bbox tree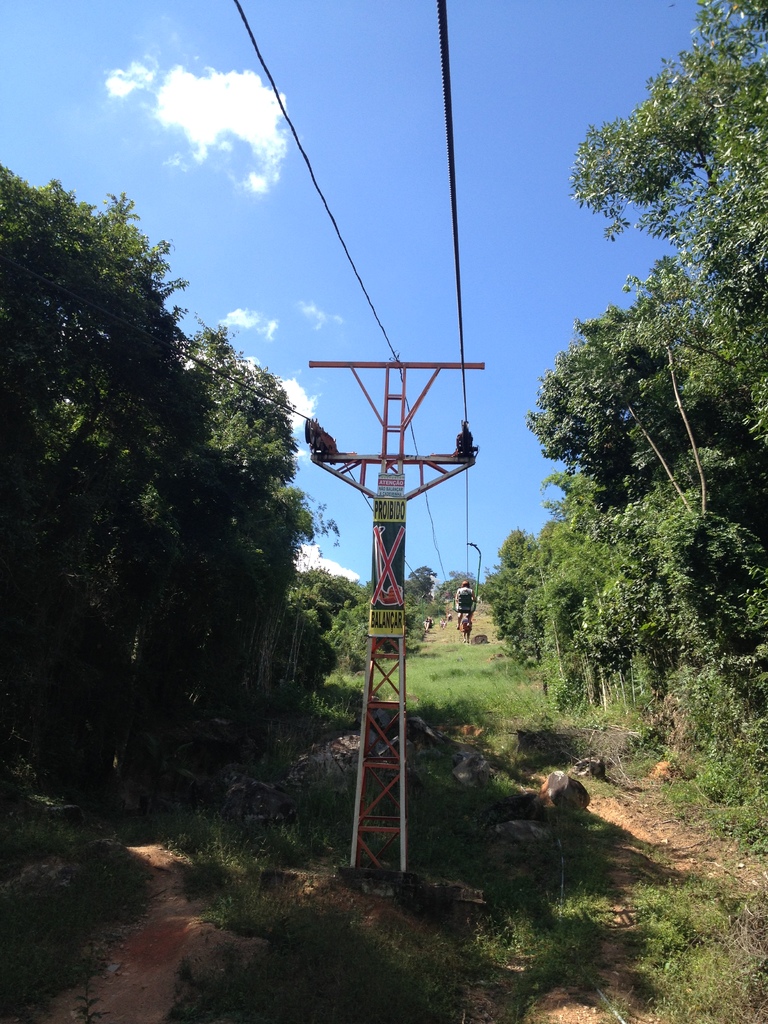
rect(0, 150, 230, 824)
